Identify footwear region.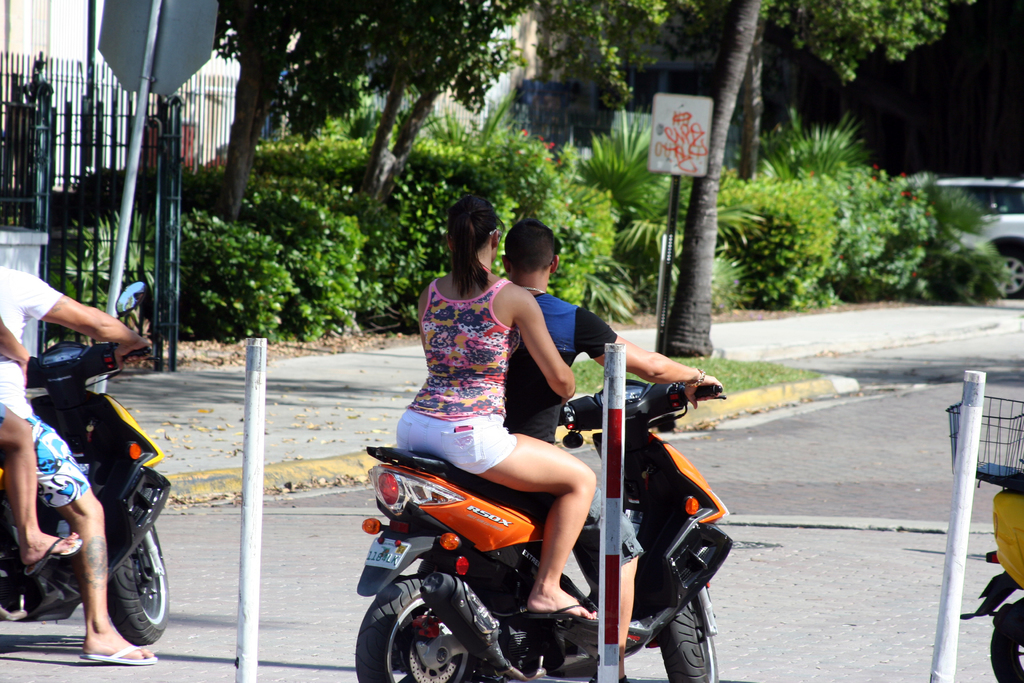
Region: (79,643,157,662).
